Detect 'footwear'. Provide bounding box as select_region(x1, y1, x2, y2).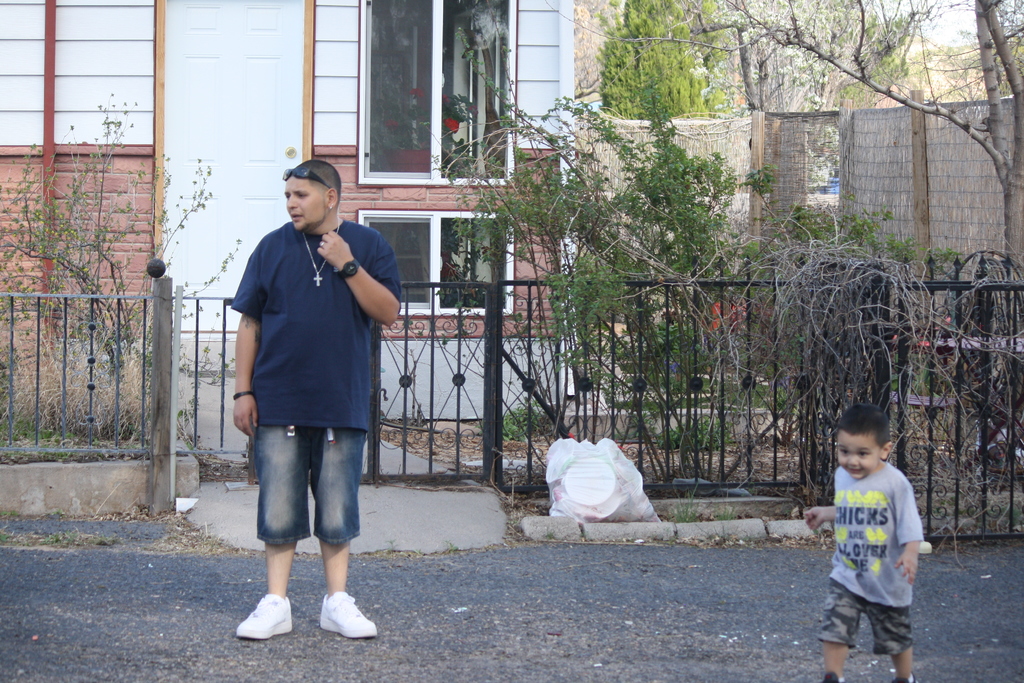
select_region(233, 595, 292, 639).
